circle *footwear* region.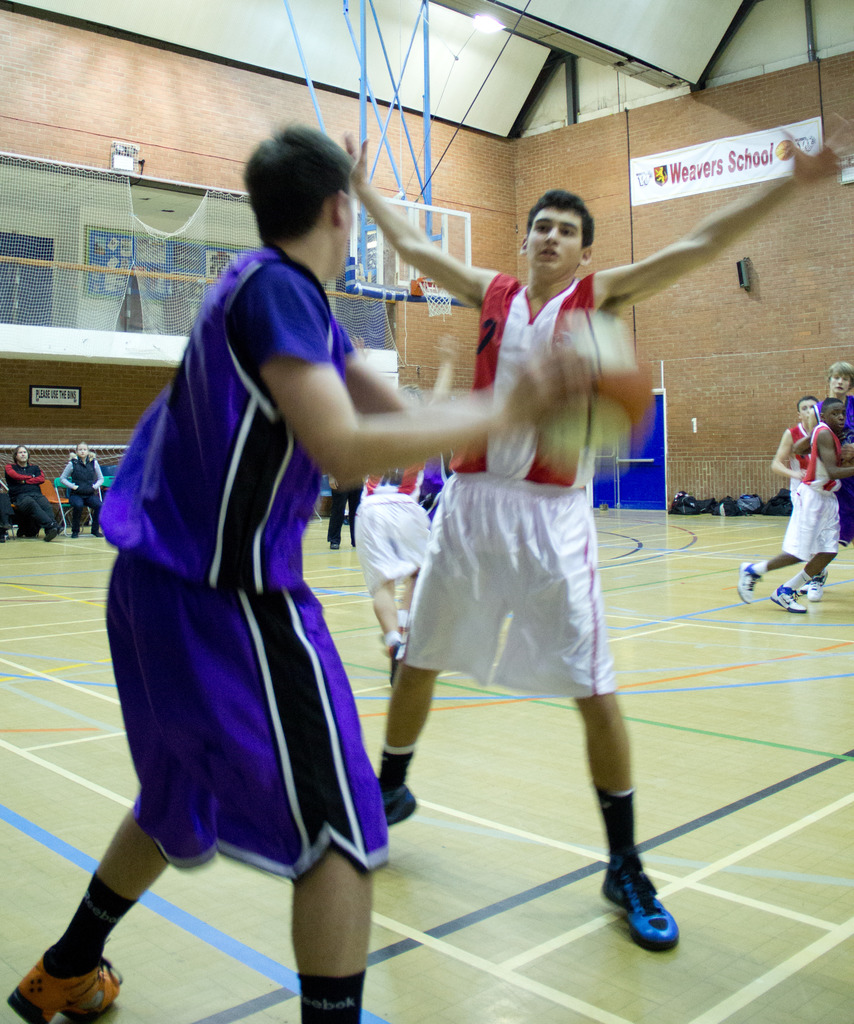
Region: x1=739, y1=554, x2=758, y2=603.
